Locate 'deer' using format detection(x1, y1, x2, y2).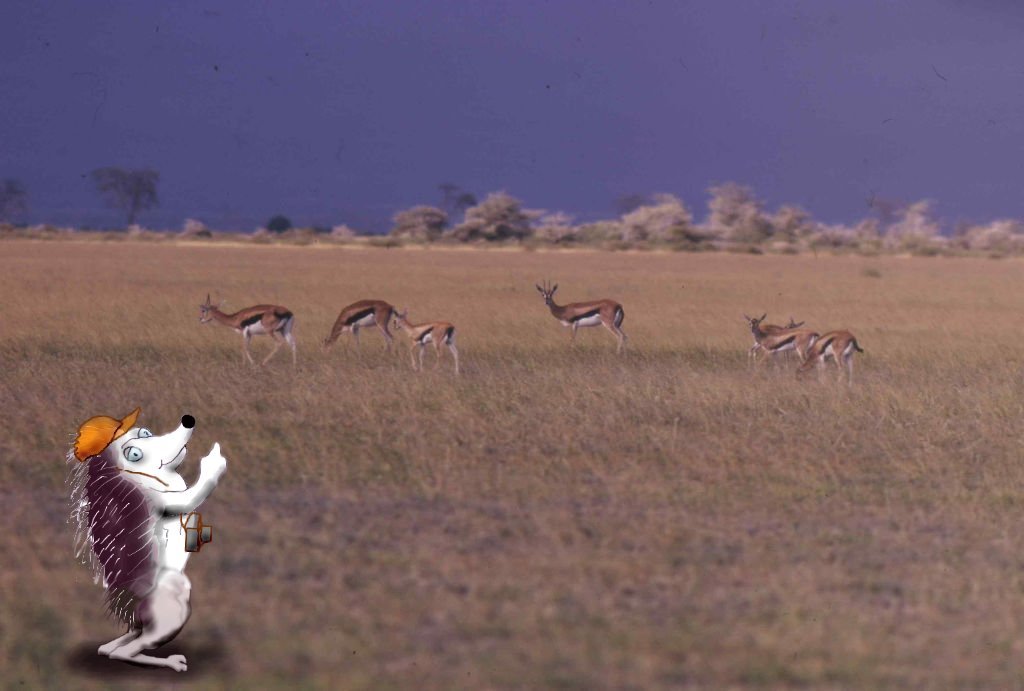
detection(200, 296, 291, 372).
